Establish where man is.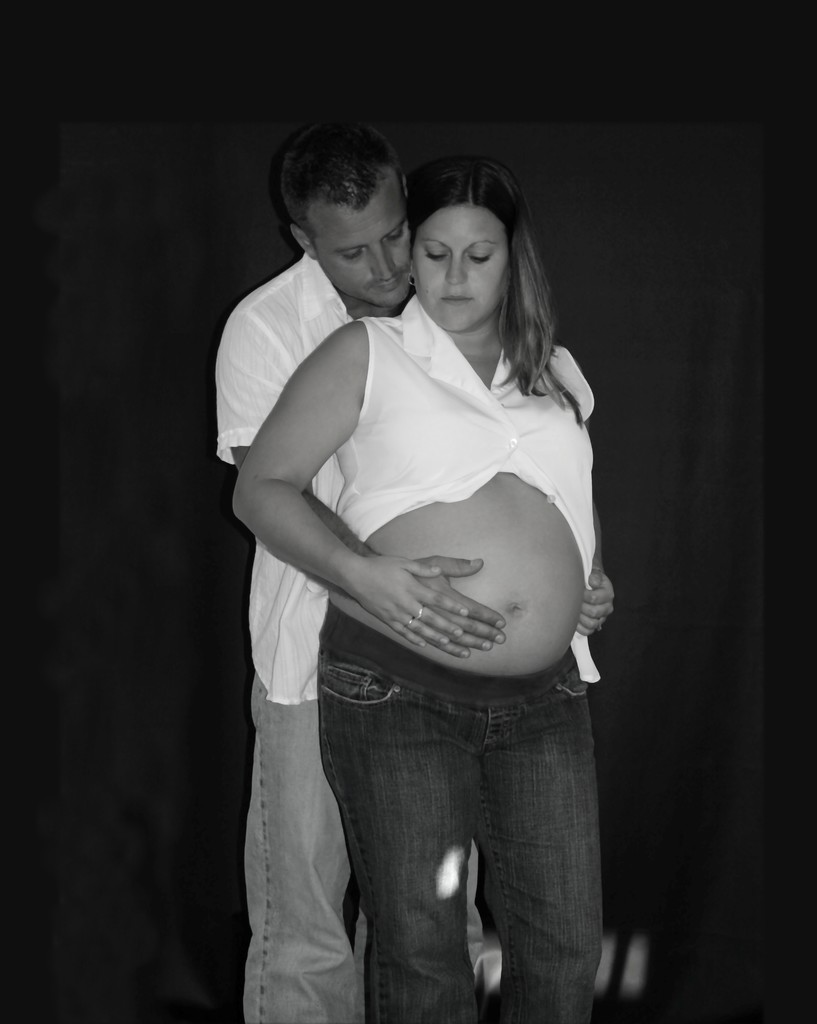
Established at left=205, top=95, right=509, bottom=952.
